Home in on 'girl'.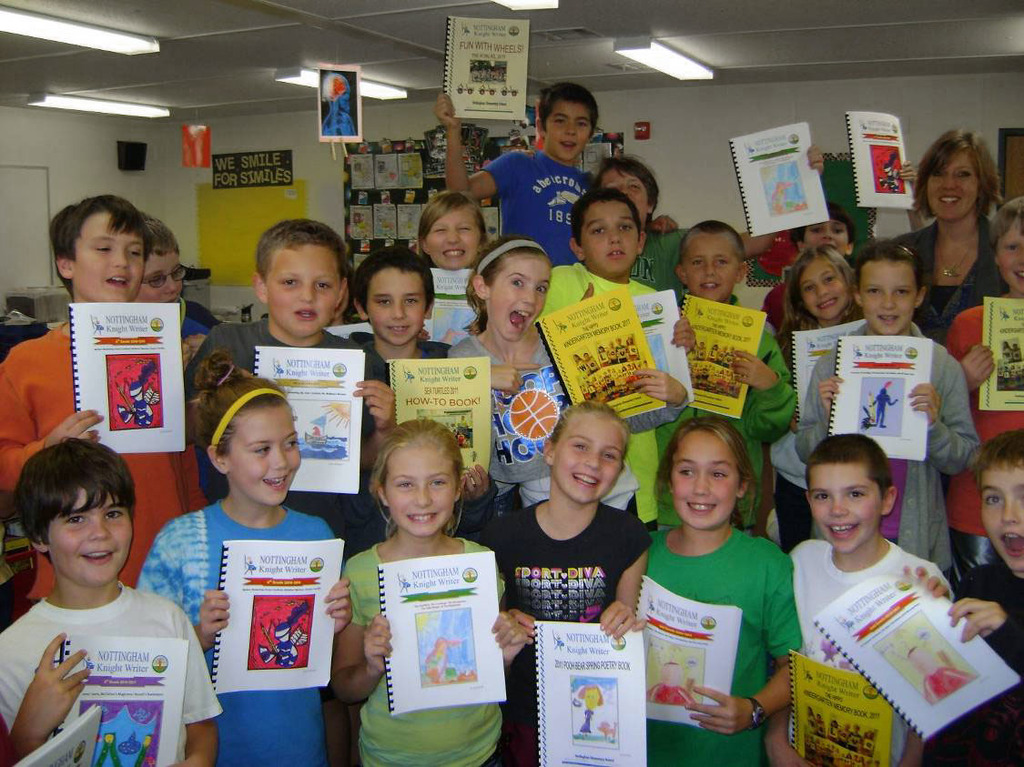
Homed in at bbox=[133, 347, 350, 766].
